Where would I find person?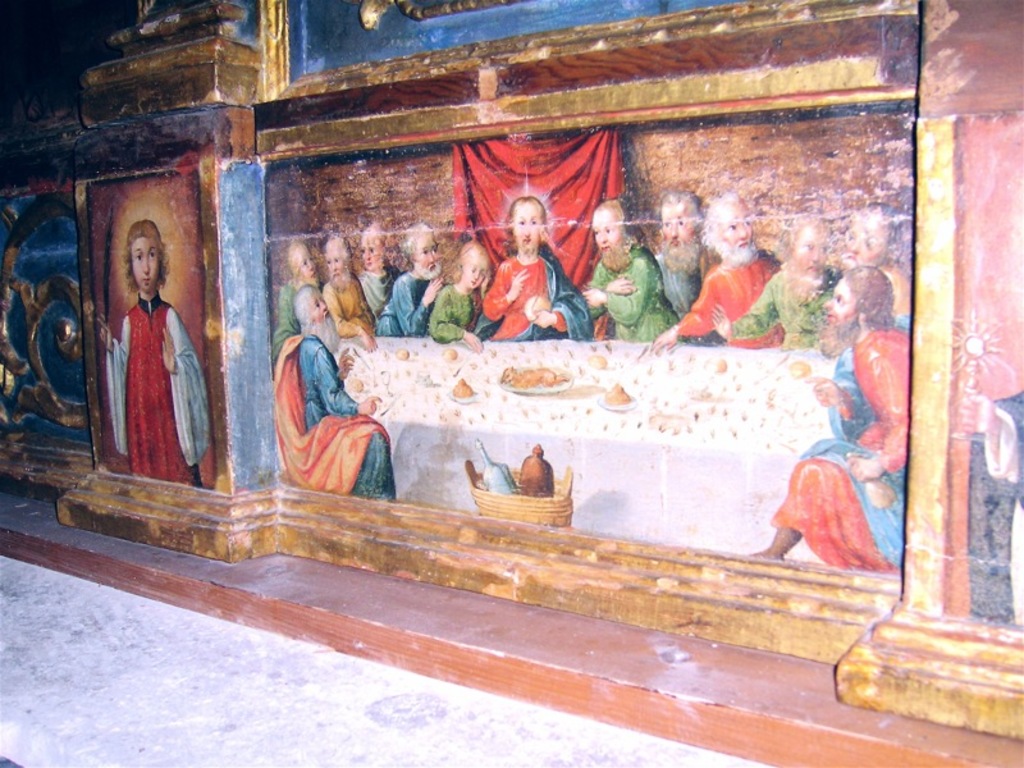
At (x1=97, y1=218, x2=210, y2=488).
